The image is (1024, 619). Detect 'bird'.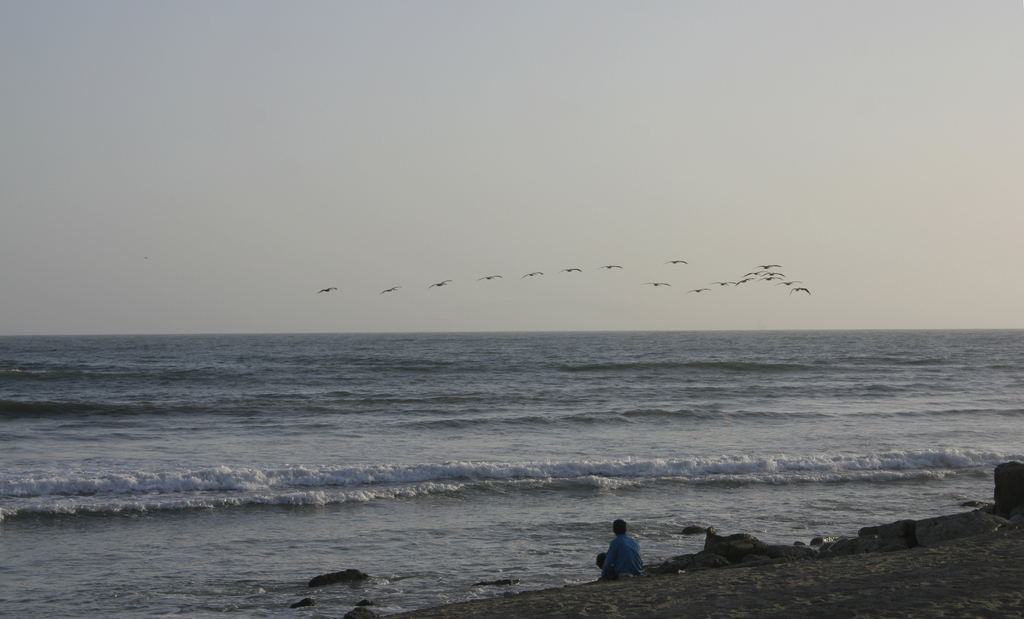
Detection: left=600, top=264, right=622, bottom=270.
